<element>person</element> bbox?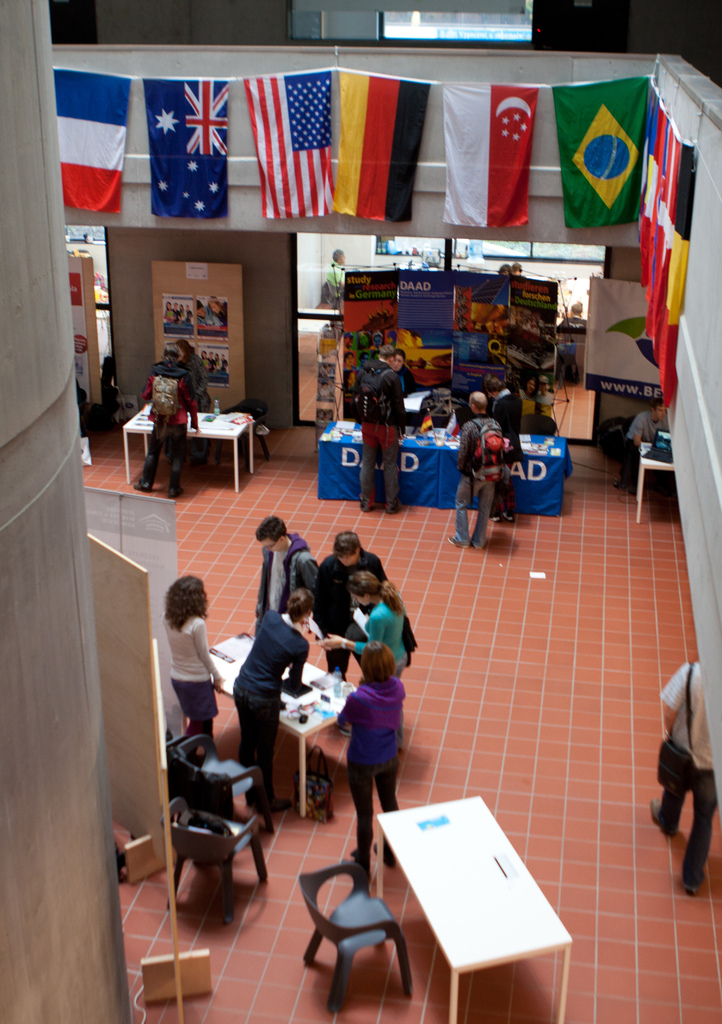
crop(170, 571, 229, 746)
